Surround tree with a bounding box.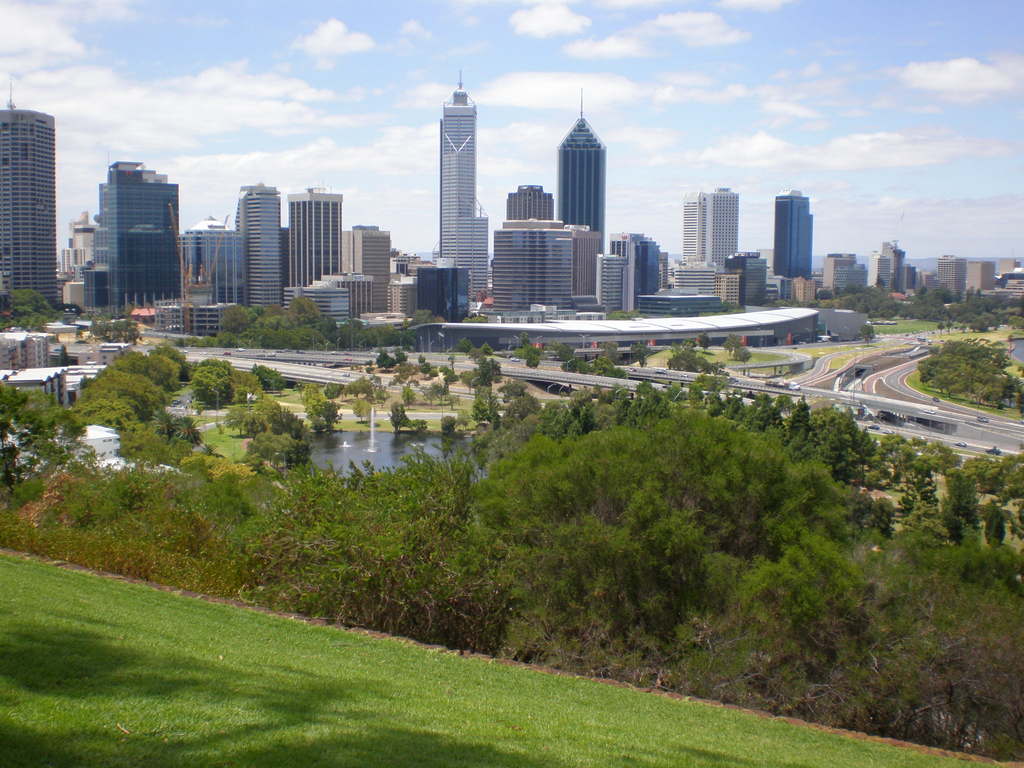
{"left": 349, "top": 395, "right": 377, "bottom": 421}.
